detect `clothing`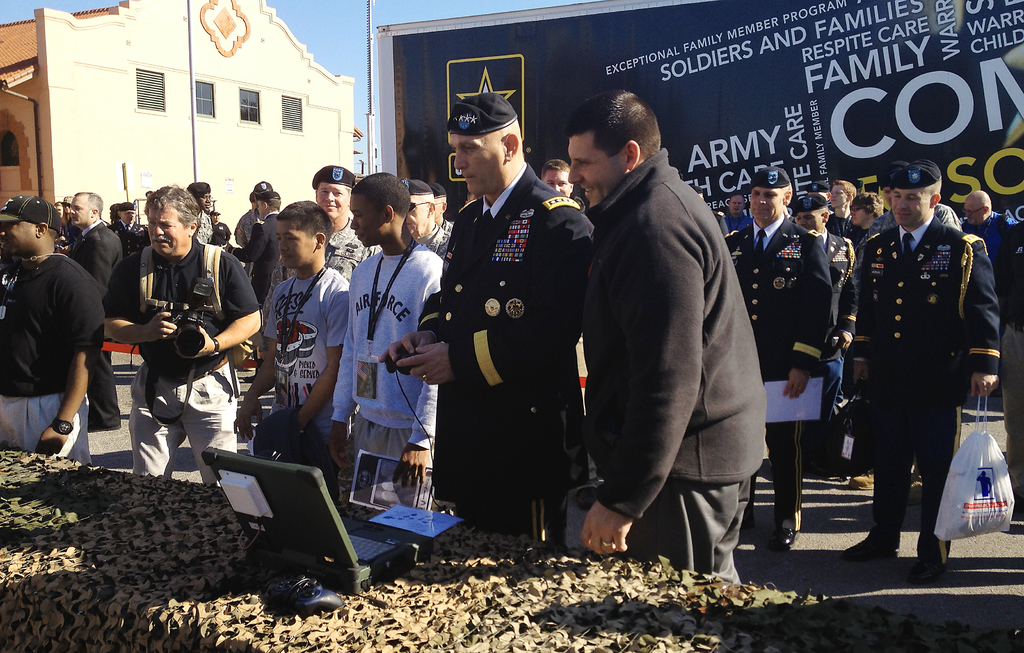
BBox(862, 211, 983, 277)
